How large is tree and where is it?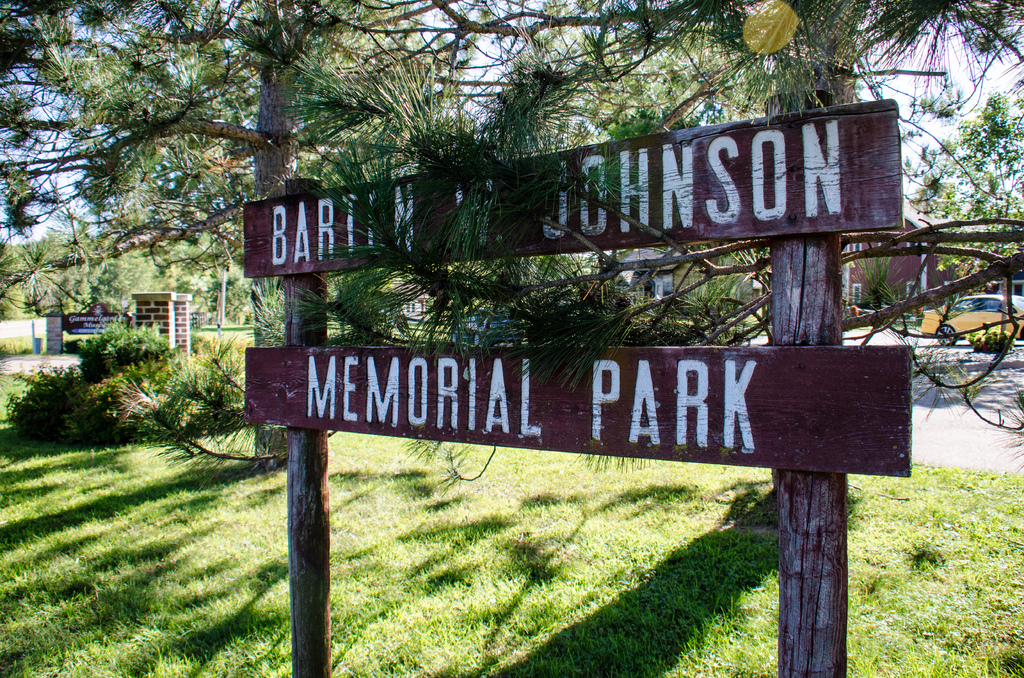
Bounding box: box=[776, 0, 1023, 462].
